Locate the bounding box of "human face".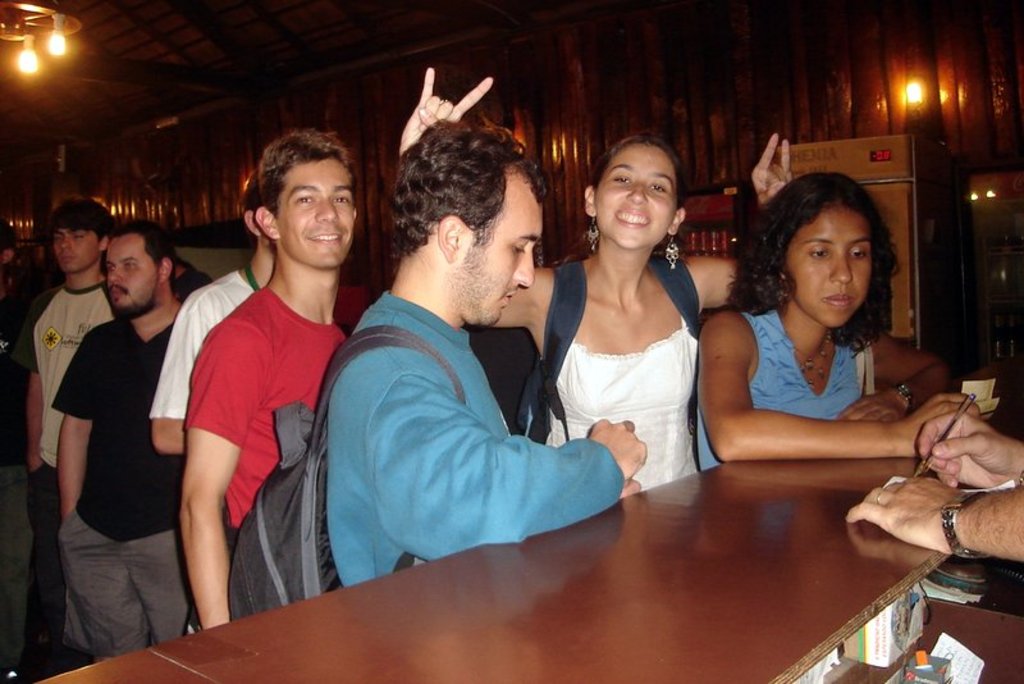
Bounding box: Rect(54, 222, 91, 277).
